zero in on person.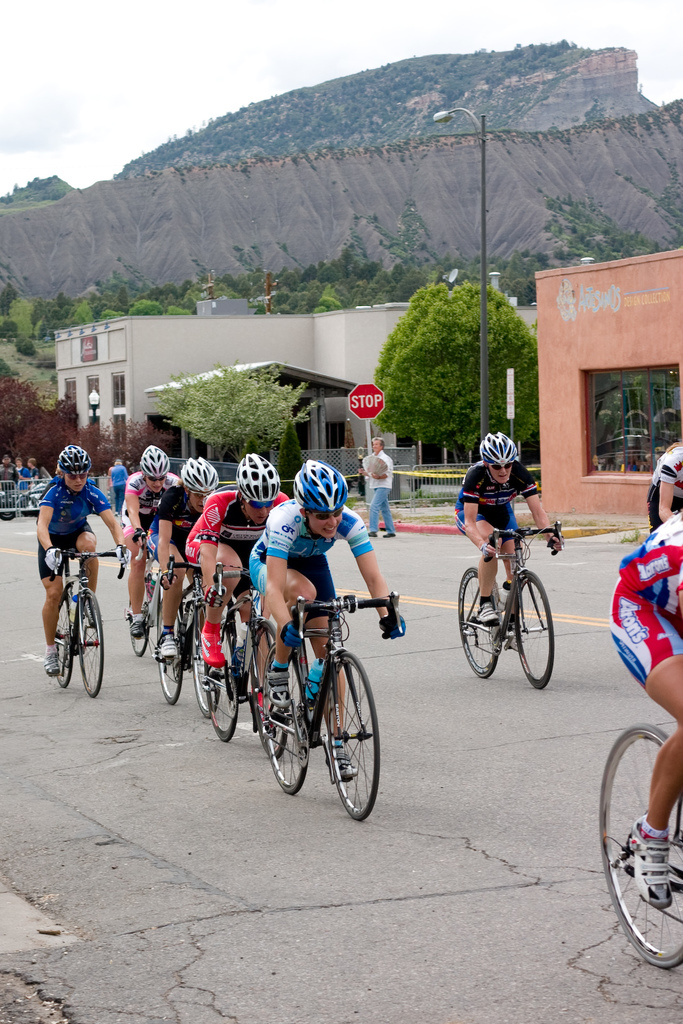
Zeroed in: (465, 428, 543, 645).
